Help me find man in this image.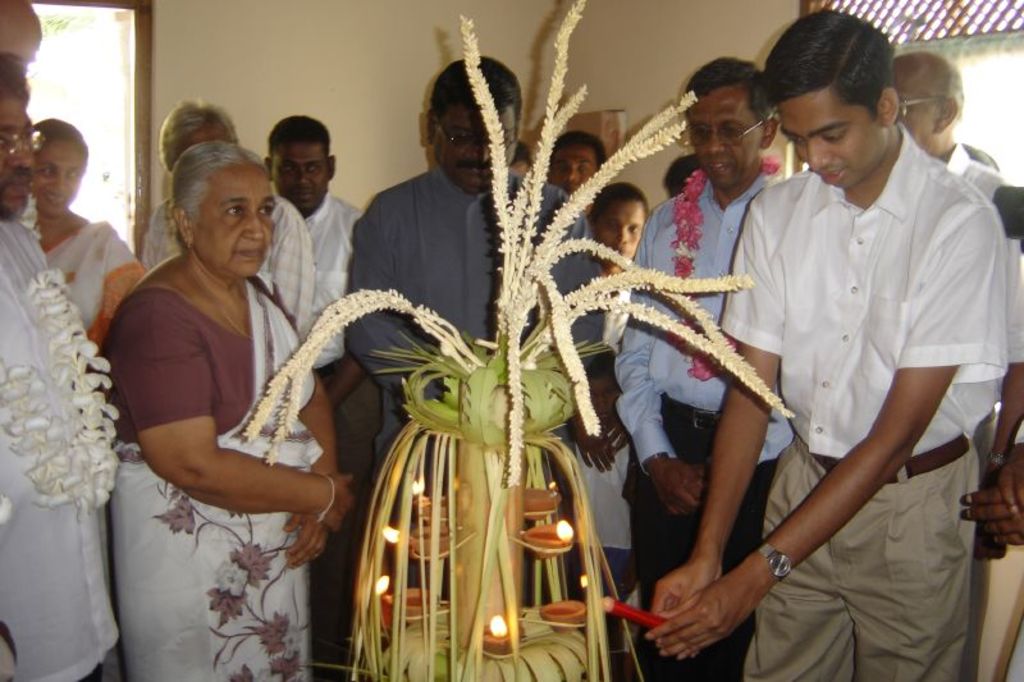
Found it: bbox=[259, 111, 384, 681].
